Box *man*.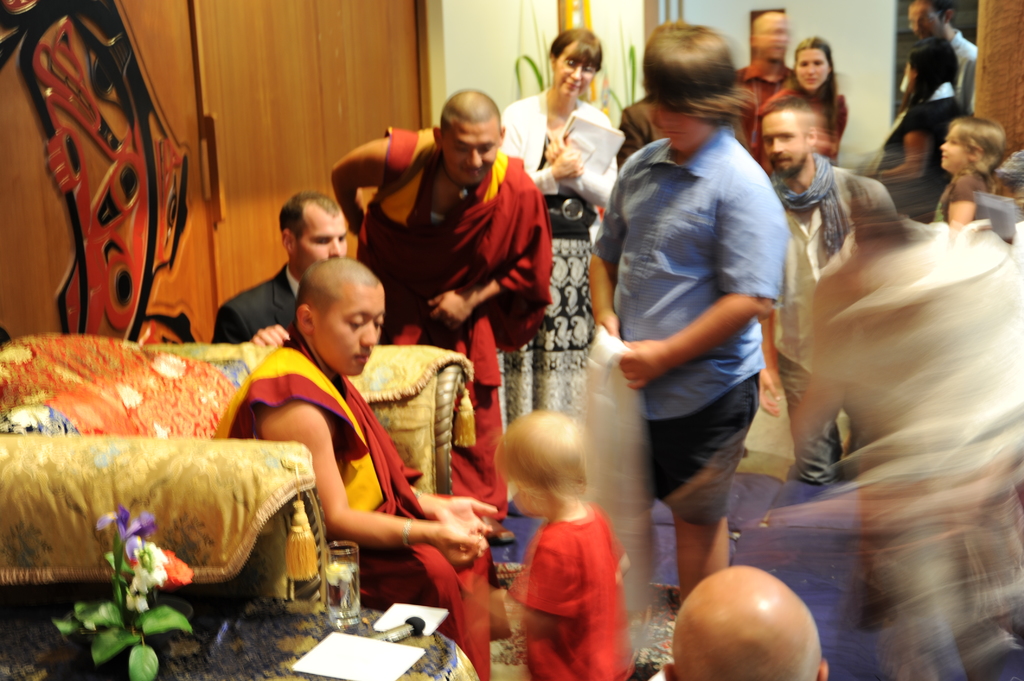
[758,97,896,487].
